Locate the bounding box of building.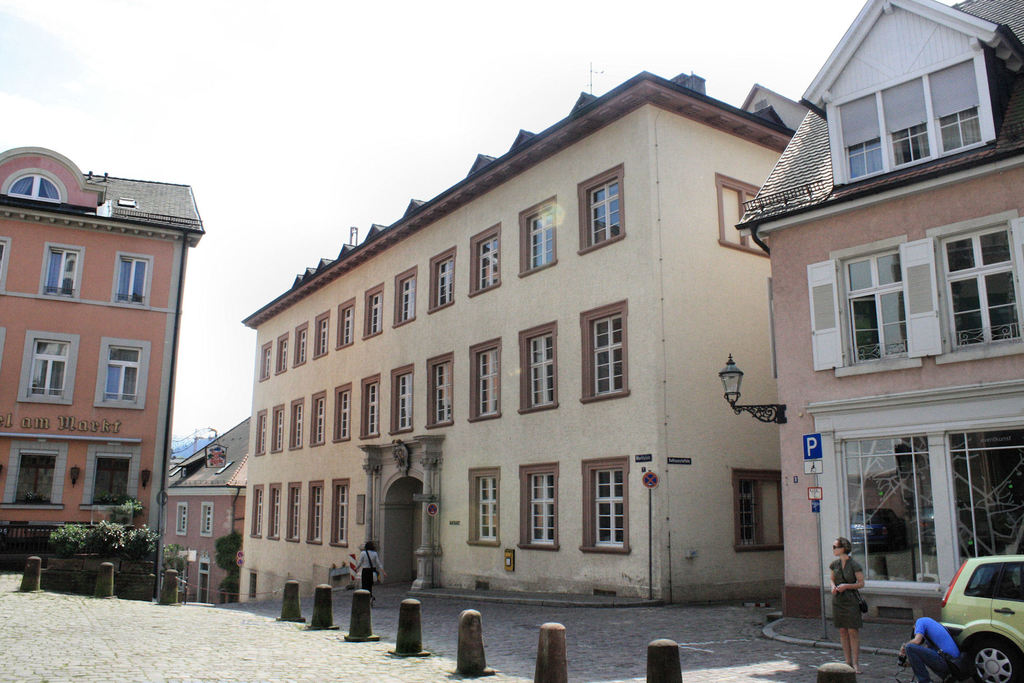
Bounding box: left=0, top=145, right=205, bottom=547.
